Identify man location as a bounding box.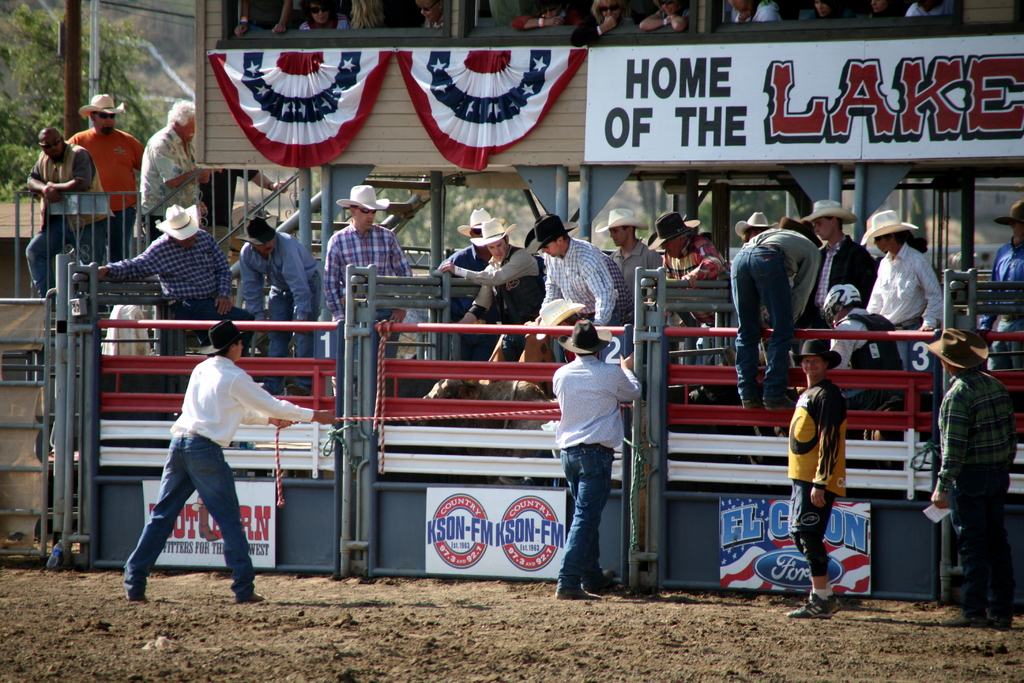
l=444, t=213, r=545, b=366.
